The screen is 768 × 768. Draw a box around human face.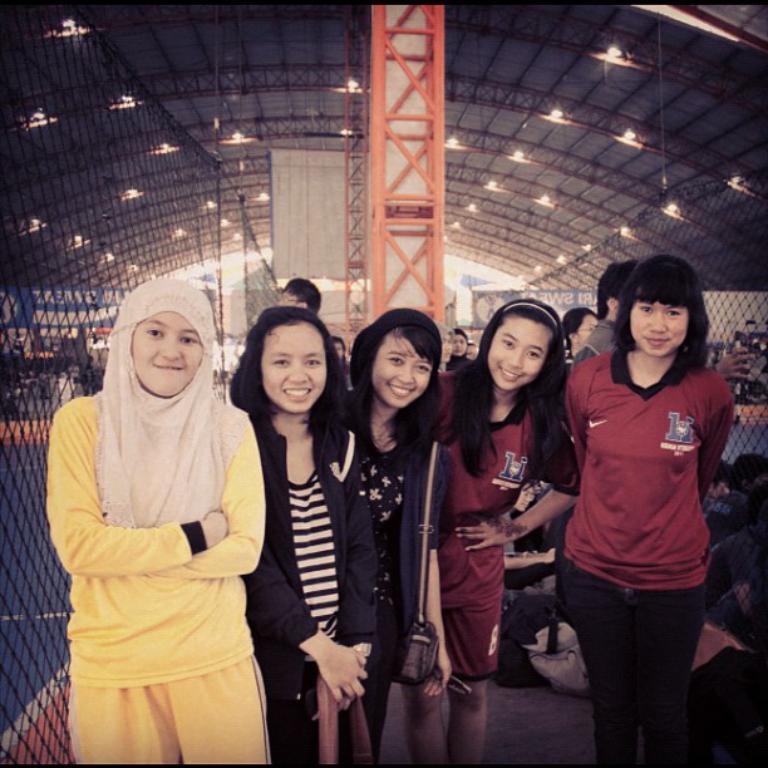
bbox=[626, 299, 693, 358].
